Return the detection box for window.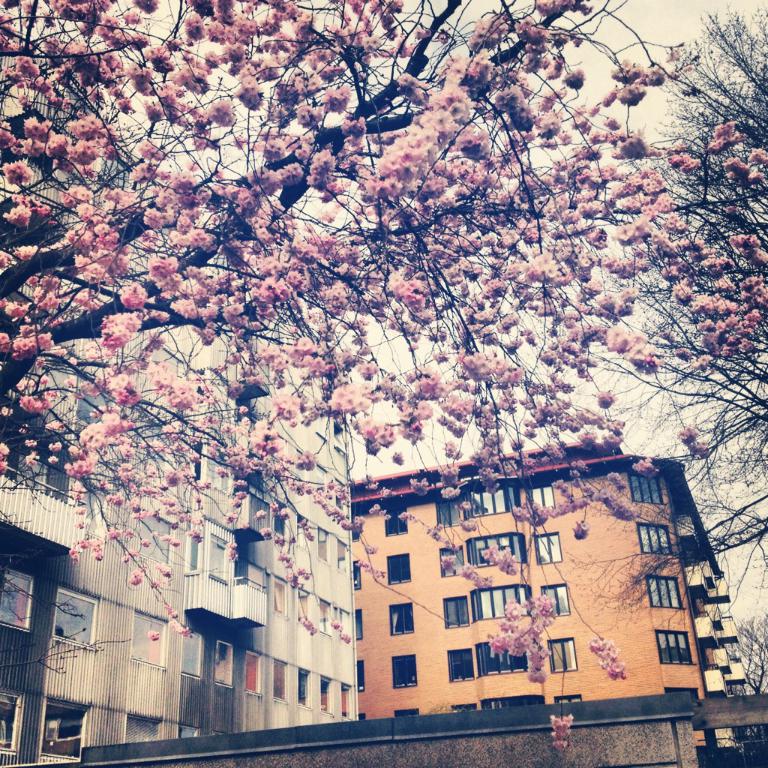
[273,656,287,700].
